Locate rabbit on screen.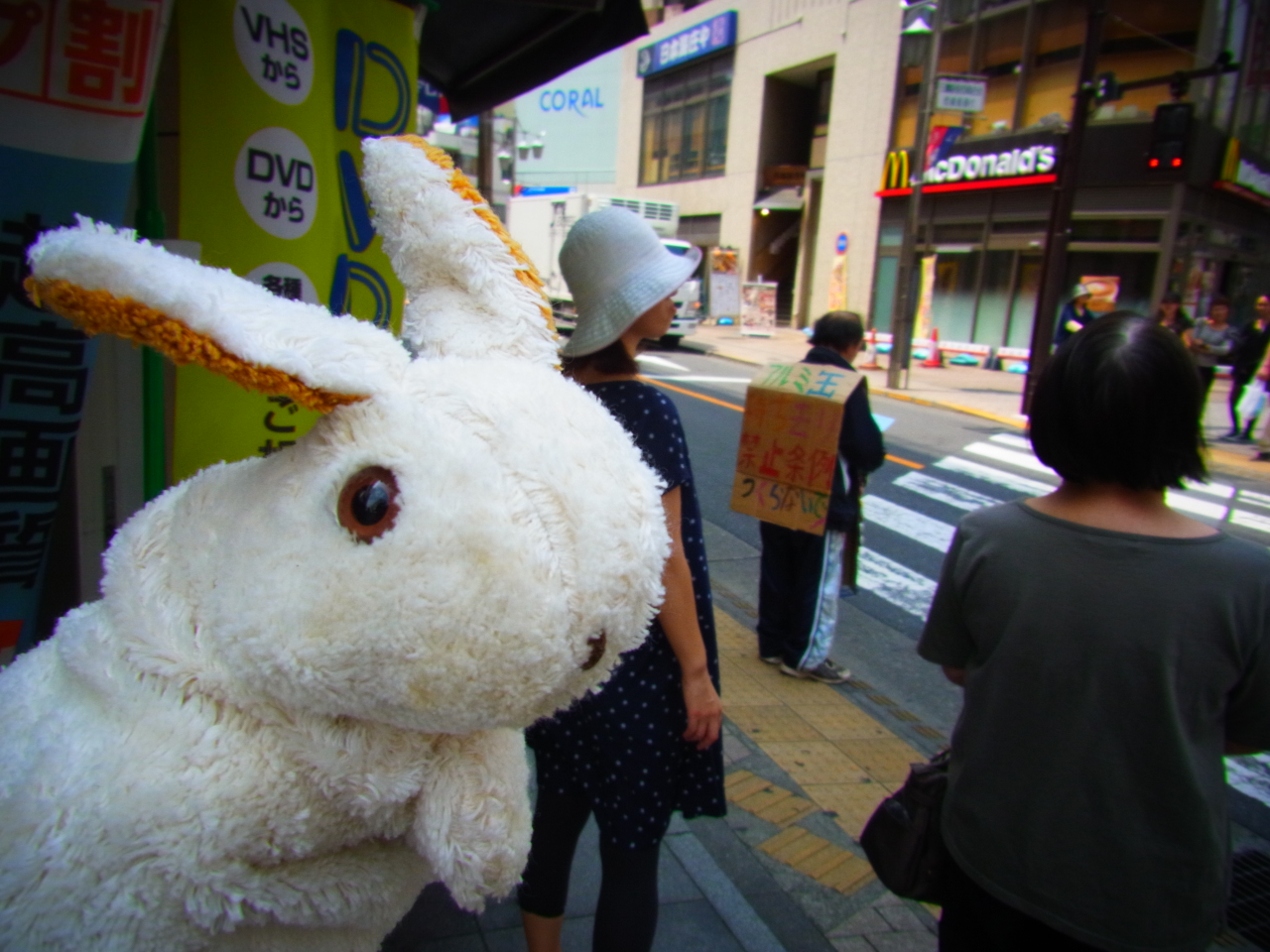
On screen at x1=0, y1=125, x2=667, y2=943.
